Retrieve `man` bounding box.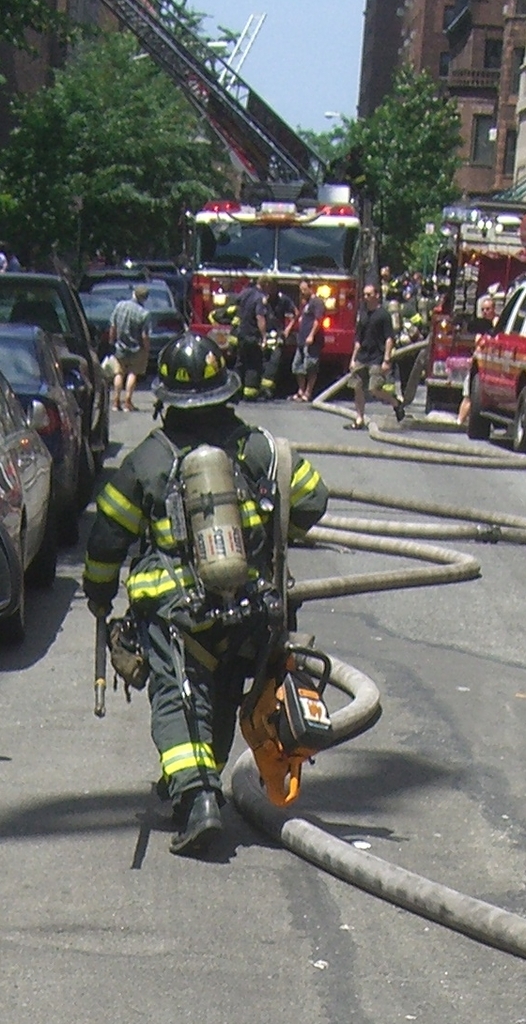
Bounding box: rect(284, 267, 330, 405).
